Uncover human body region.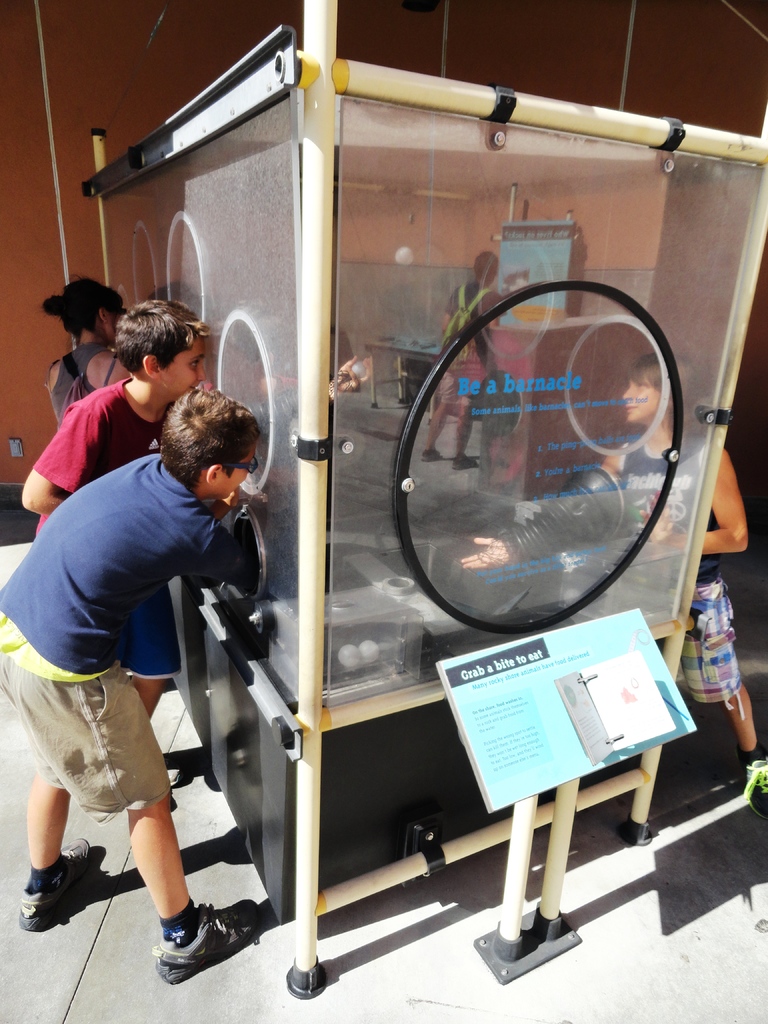
Uncovered: {"x1": 19, "y1": 299, "x2": 208, "y2": 713}.
